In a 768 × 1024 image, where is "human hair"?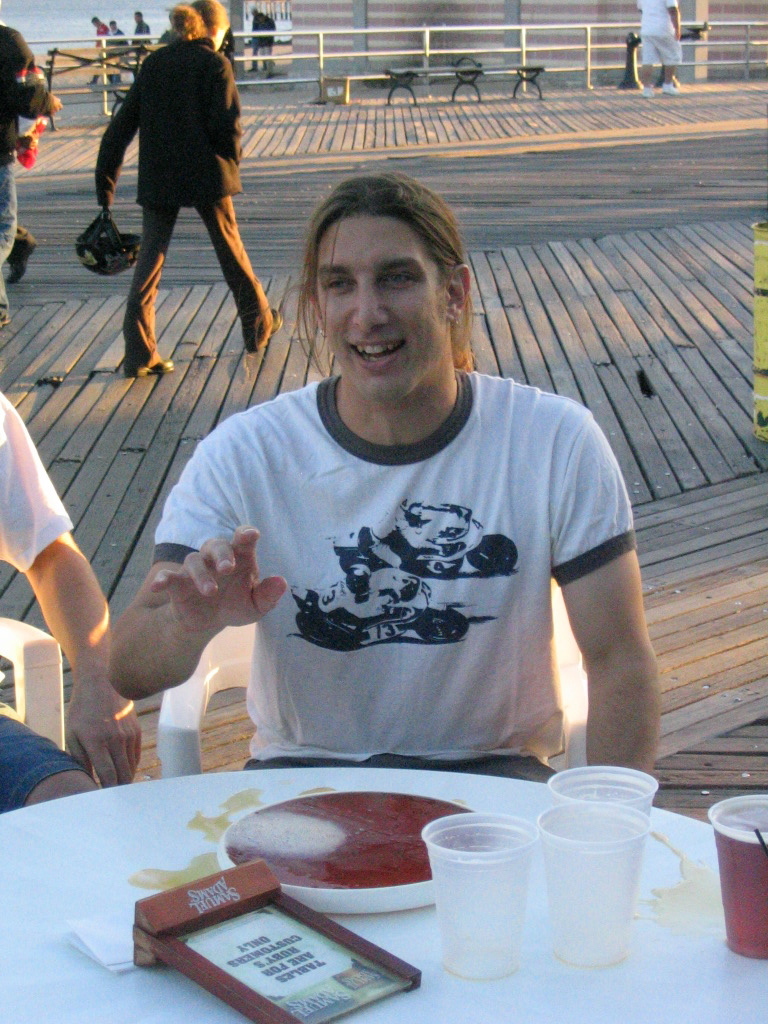
x1=287 y1=156 x2=471 y2=360.
